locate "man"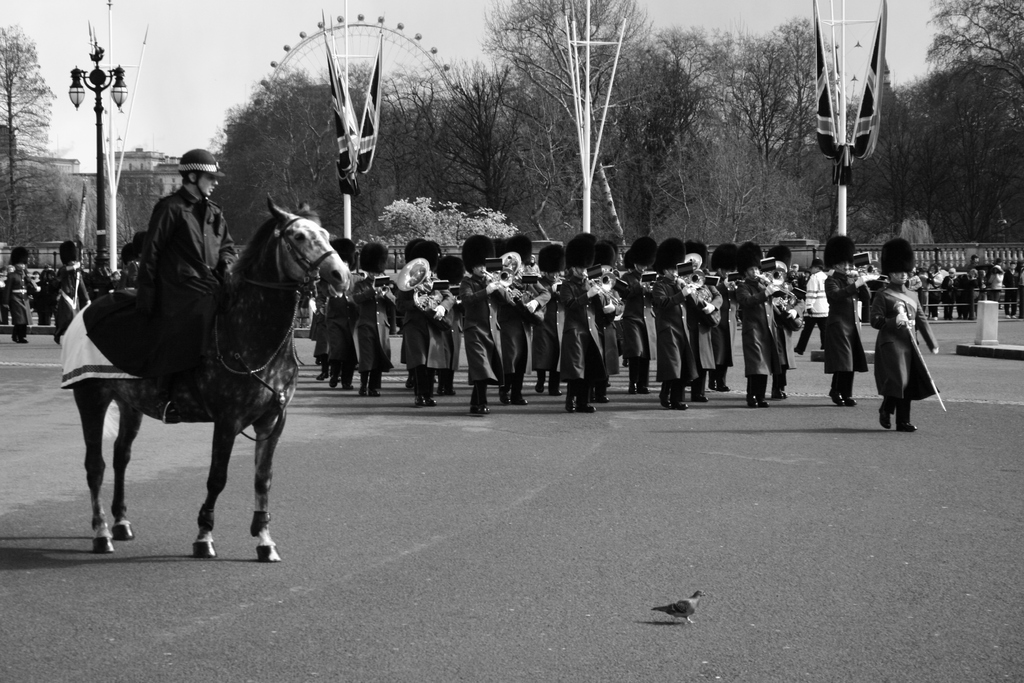
797 257 826 357
